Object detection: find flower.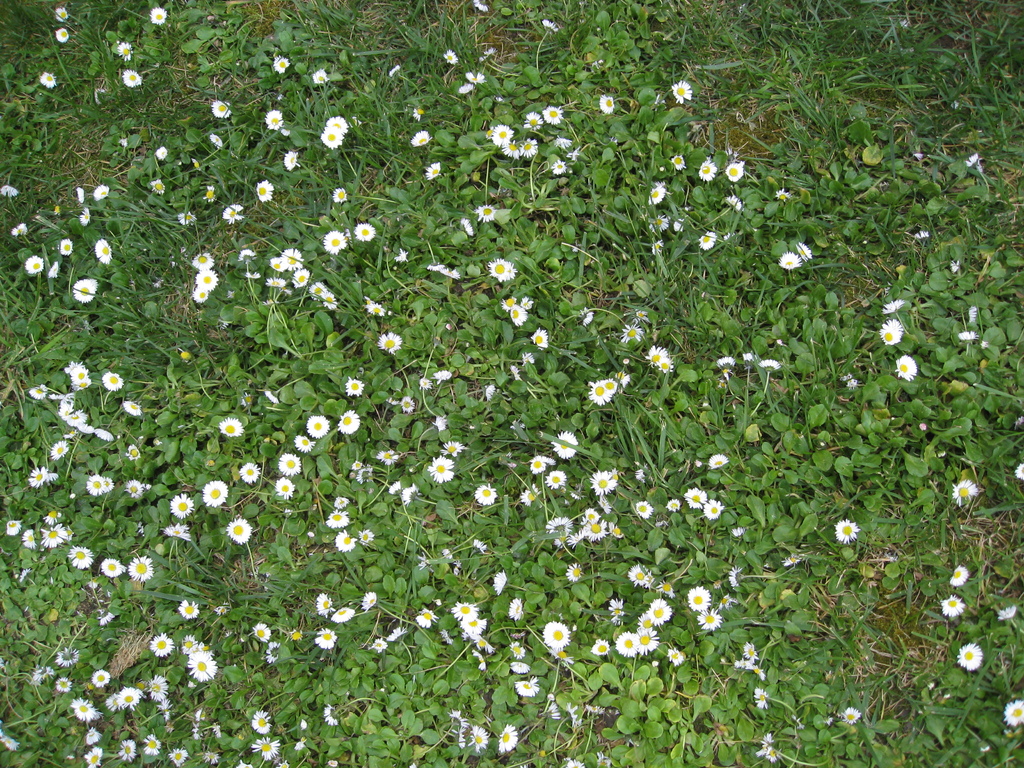
region(163, 522, 186, 540).
